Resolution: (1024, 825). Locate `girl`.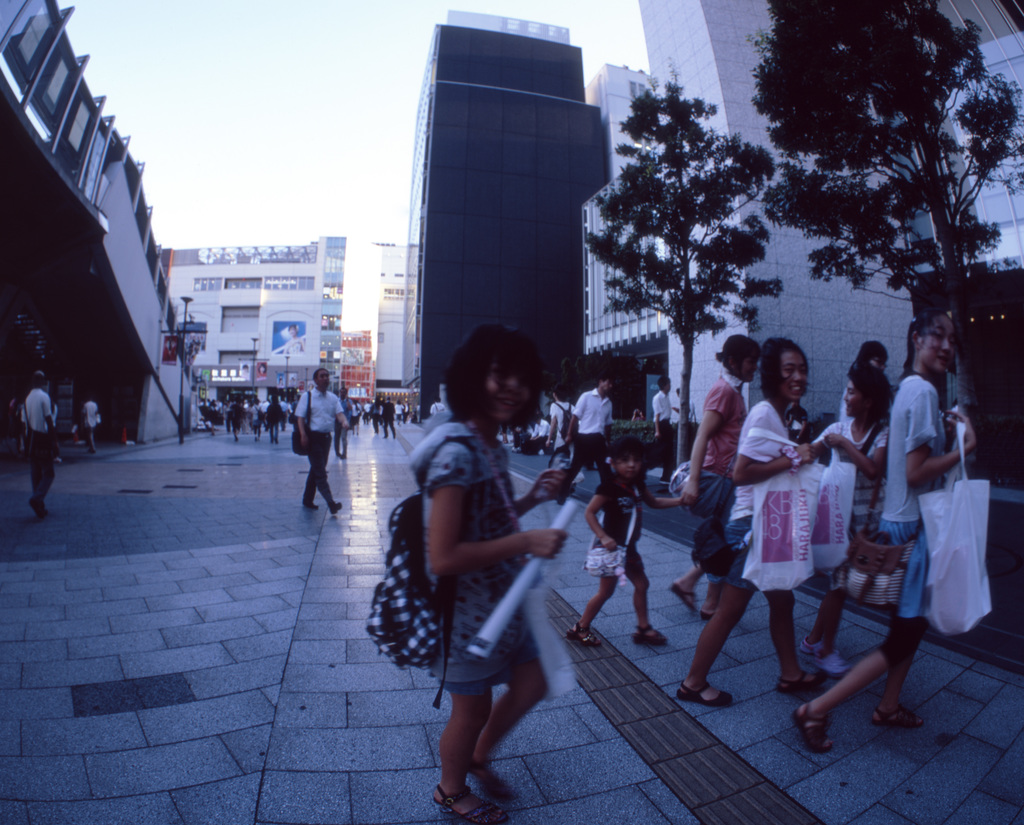
[789,308,978,755].
